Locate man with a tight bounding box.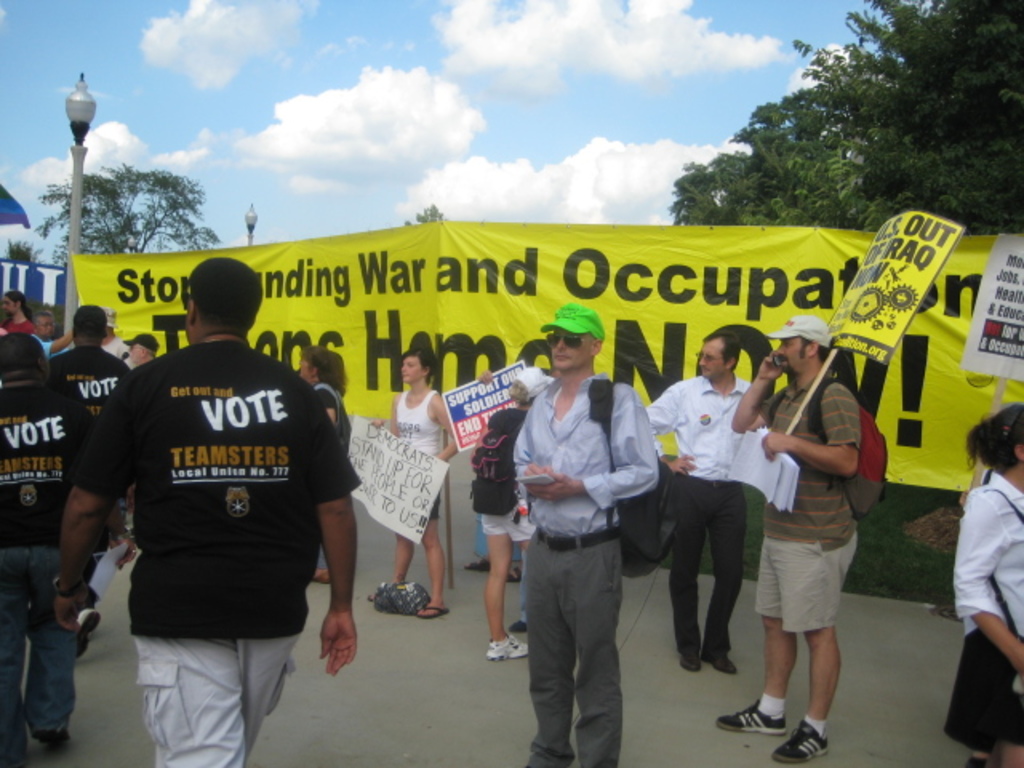
74,245,357,739.
